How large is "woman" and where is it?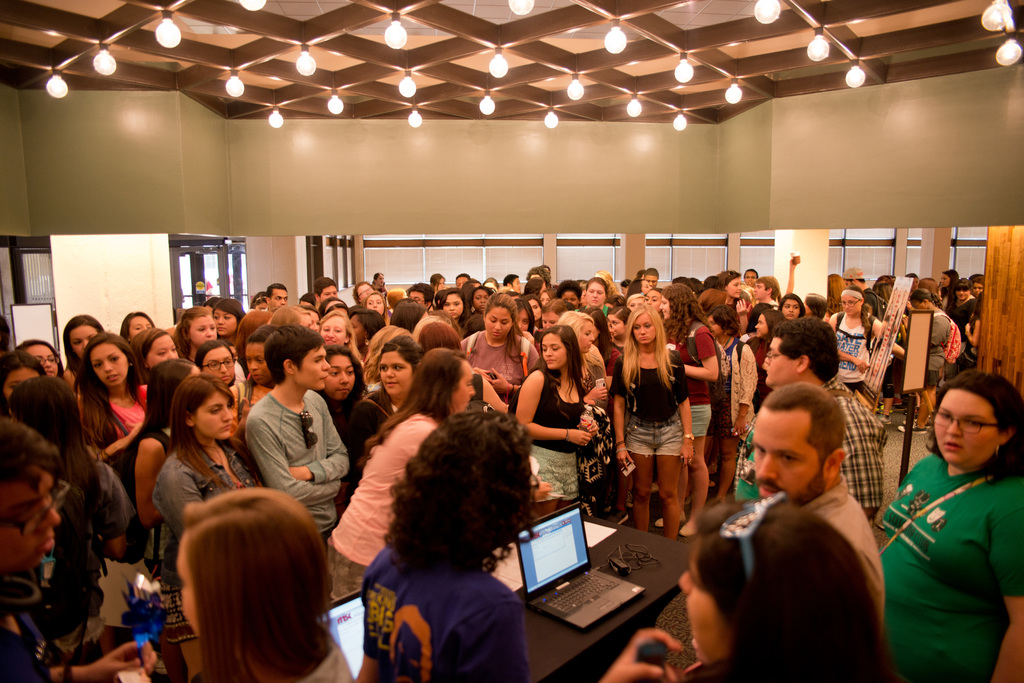
Bounding box: [left=298, top=303, right=319, bottom=334].
